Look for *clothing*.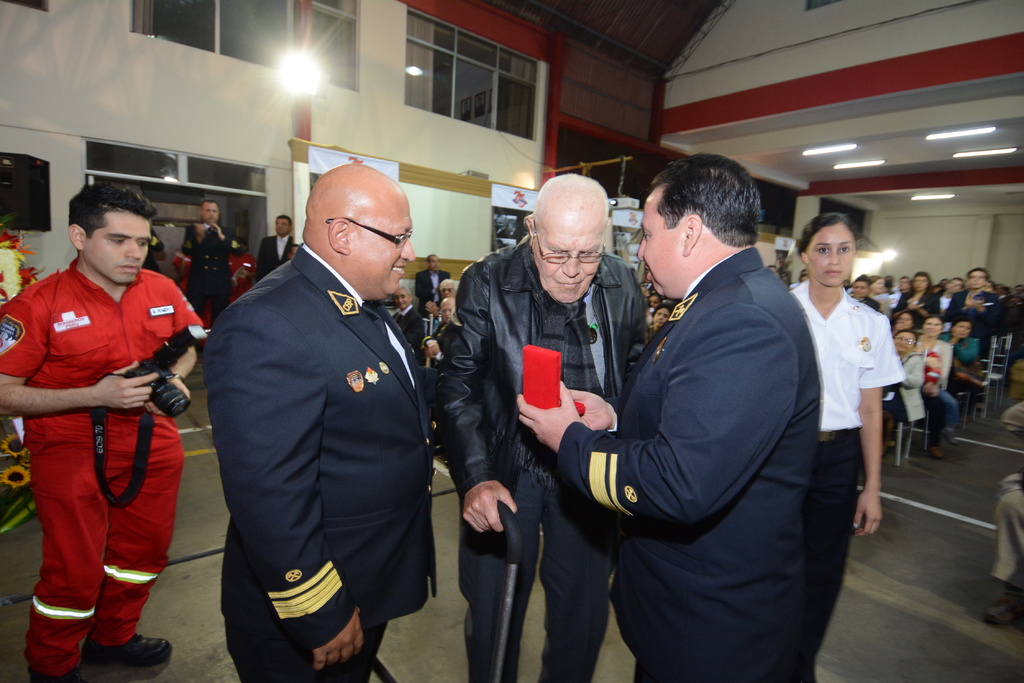
Found: crop(202, 236, 445, 682).
